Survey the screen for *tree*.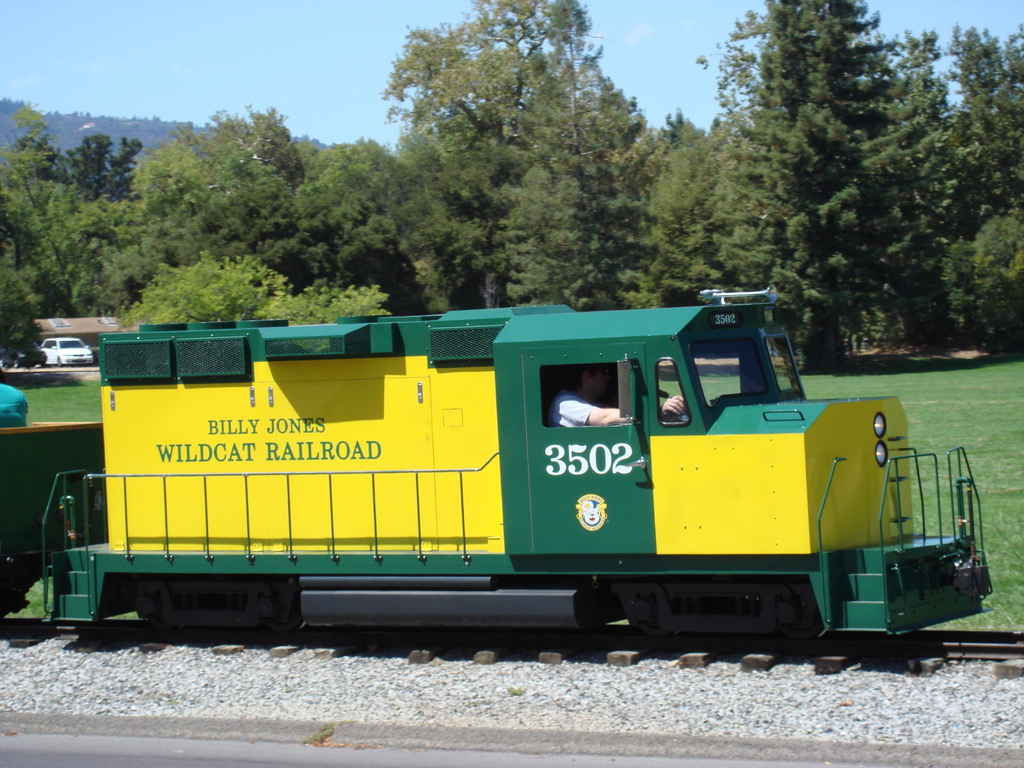
Survey found: crop(911, 192, 1023, 367).
